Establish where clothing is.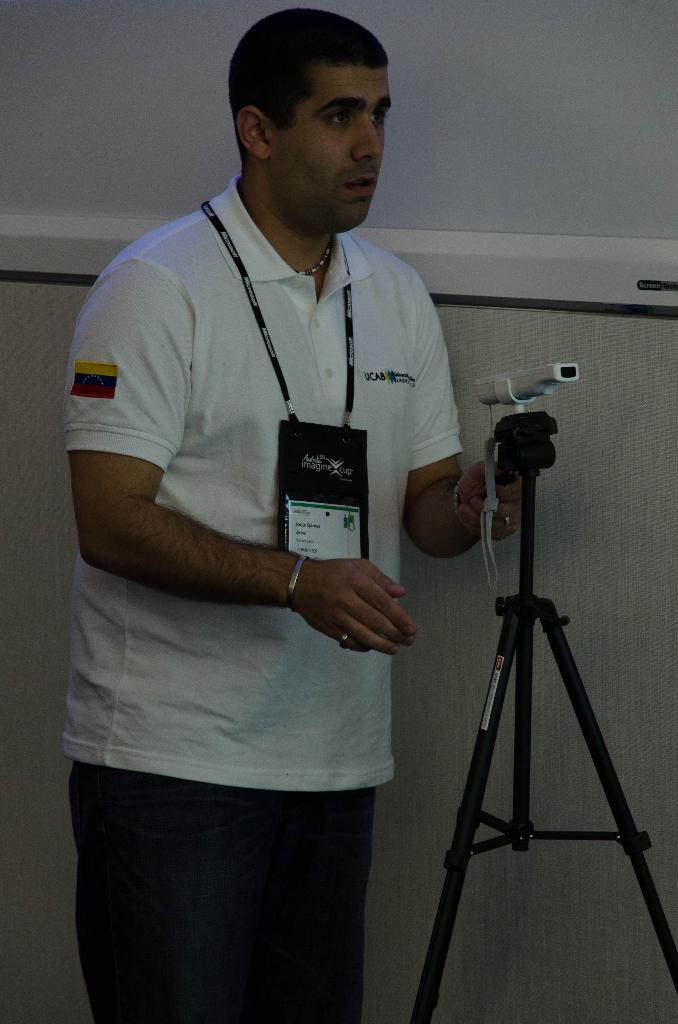
Established at <bbox>61, 177, 477, 1017</bbox>.
